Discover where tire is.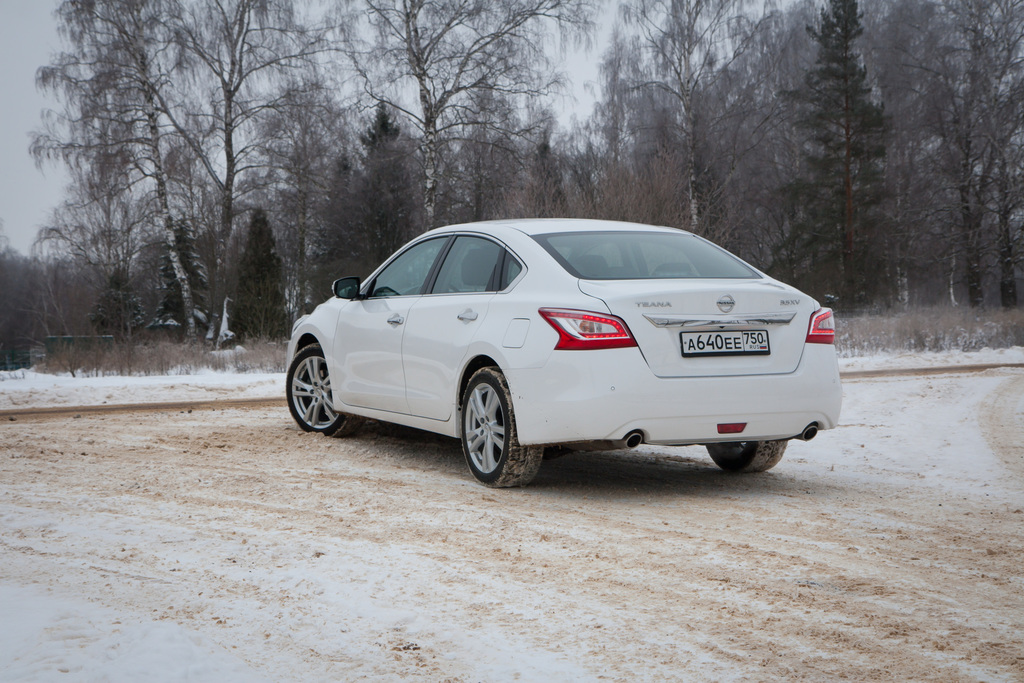
Discovered at locate(705, 436, 794, 475).
